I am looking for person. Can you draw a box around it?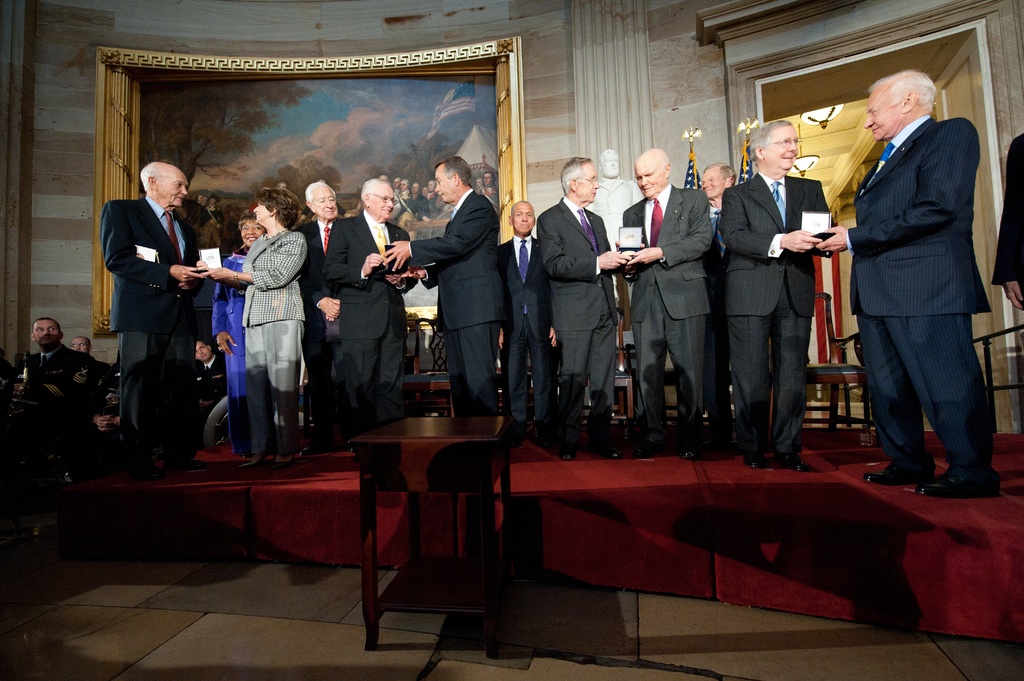
Sure, the bounding box is locate(193, 340, 220, 408).
